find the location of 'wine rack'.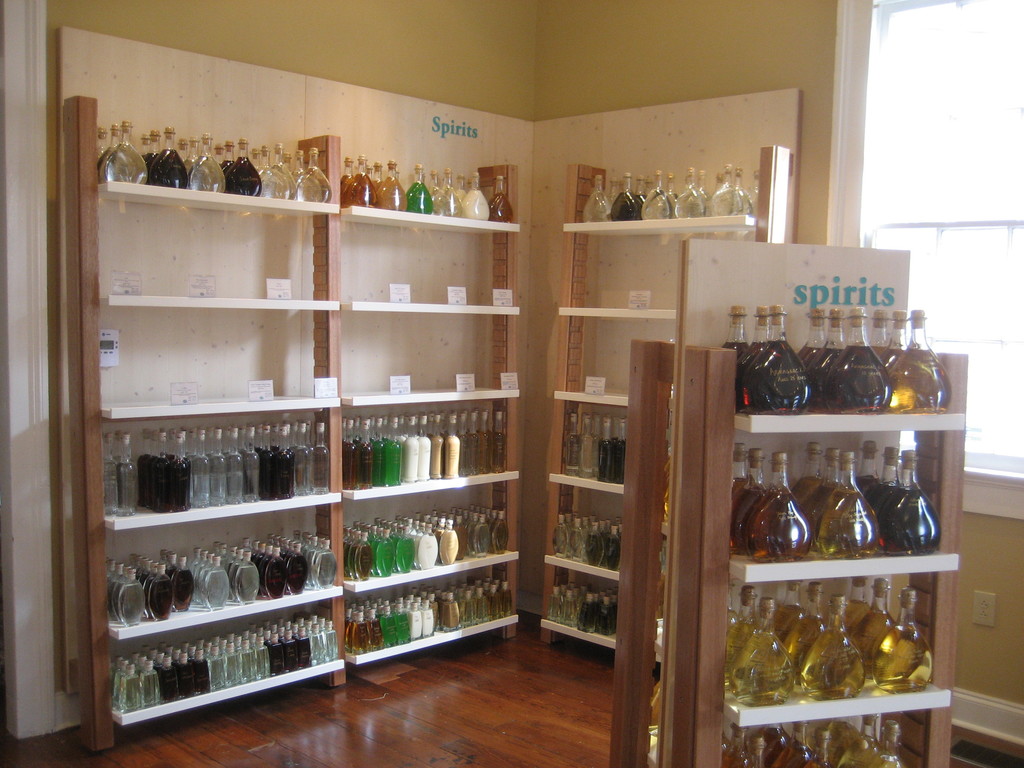
Location: locate(604, 335, 690, 767).
